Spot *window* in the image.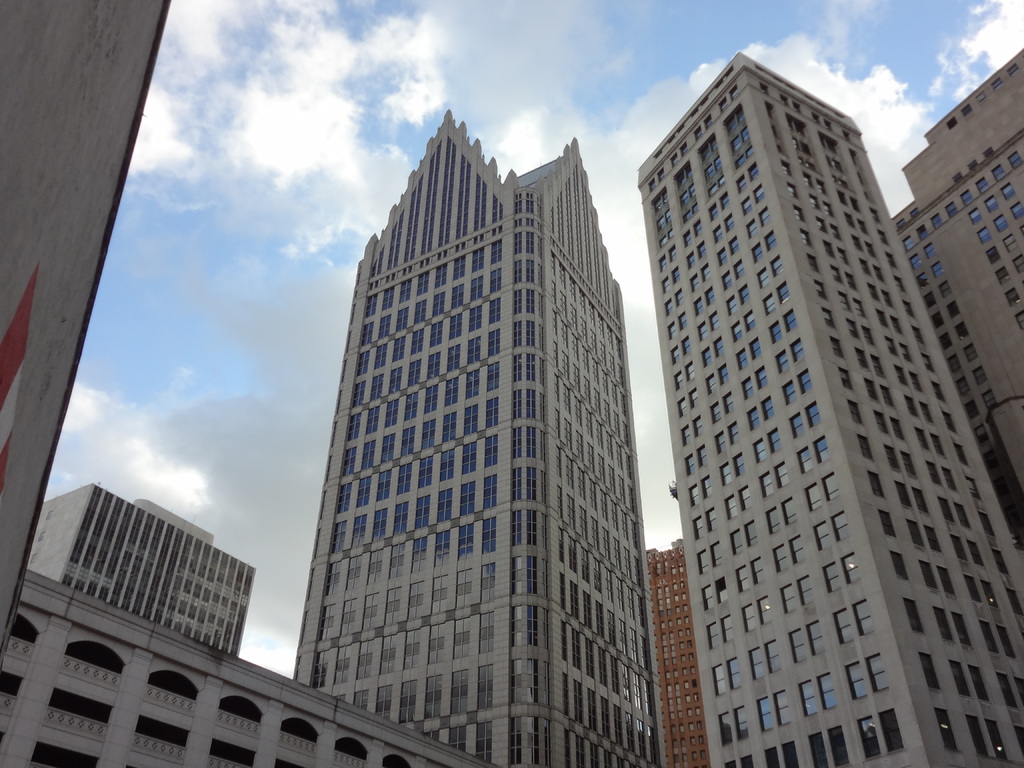
*window* found at Rect(797, 230, 814, 253).
